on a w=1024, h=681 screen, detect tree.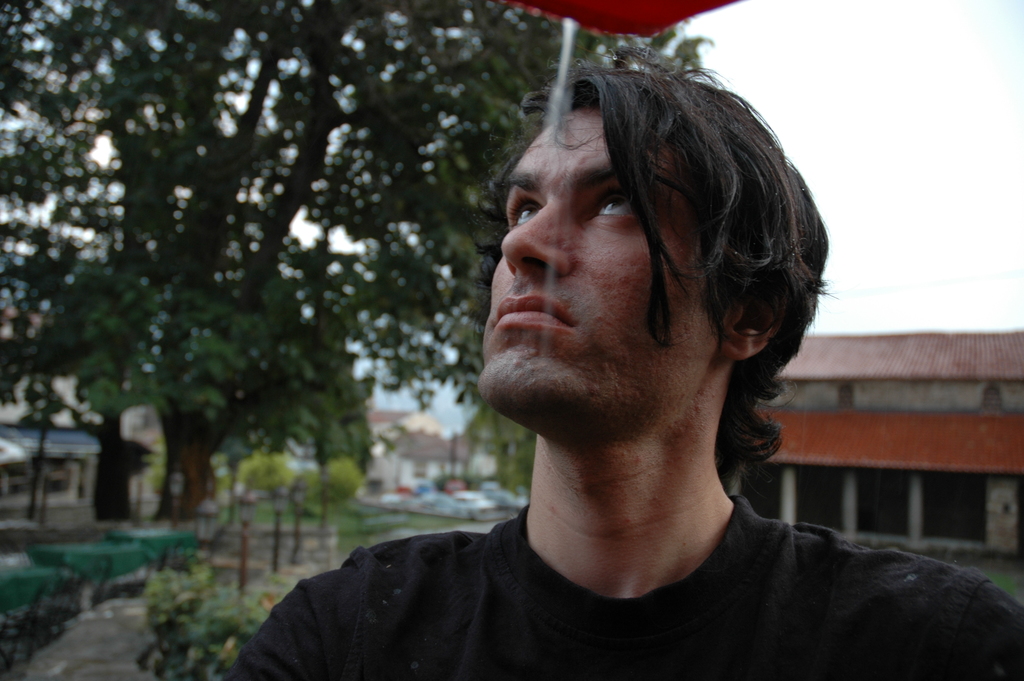
<bbox>460, 402, 536, 495</bbox>.
